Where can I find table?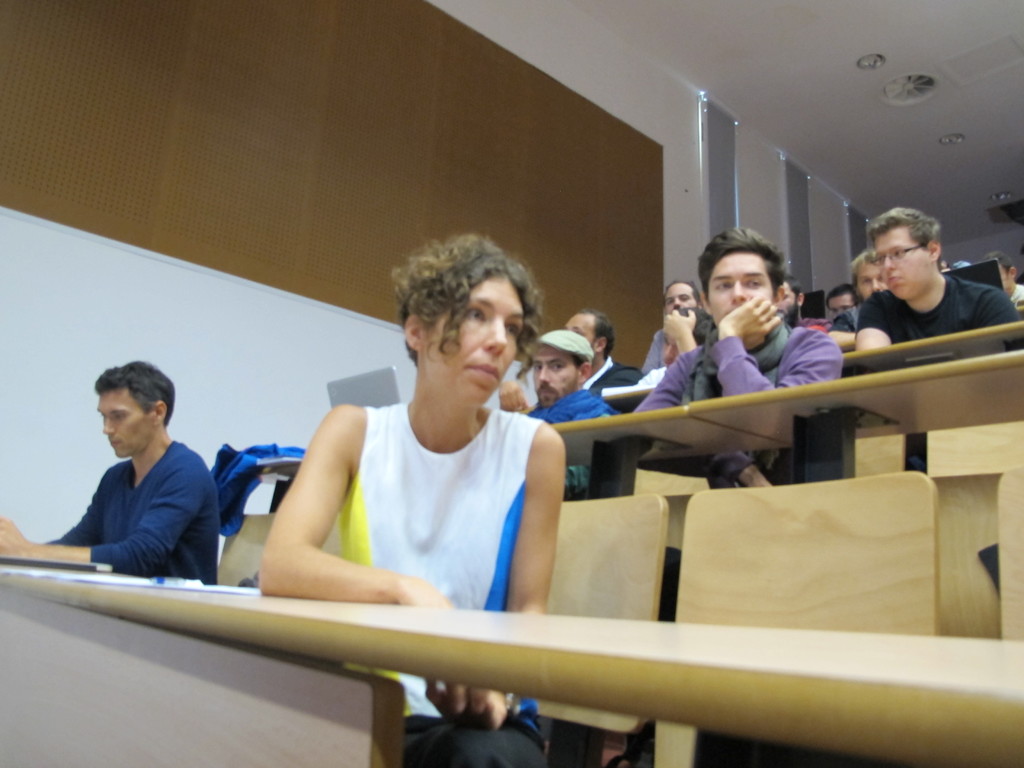
You can find it at detection(433, 309, 1023, 477).
